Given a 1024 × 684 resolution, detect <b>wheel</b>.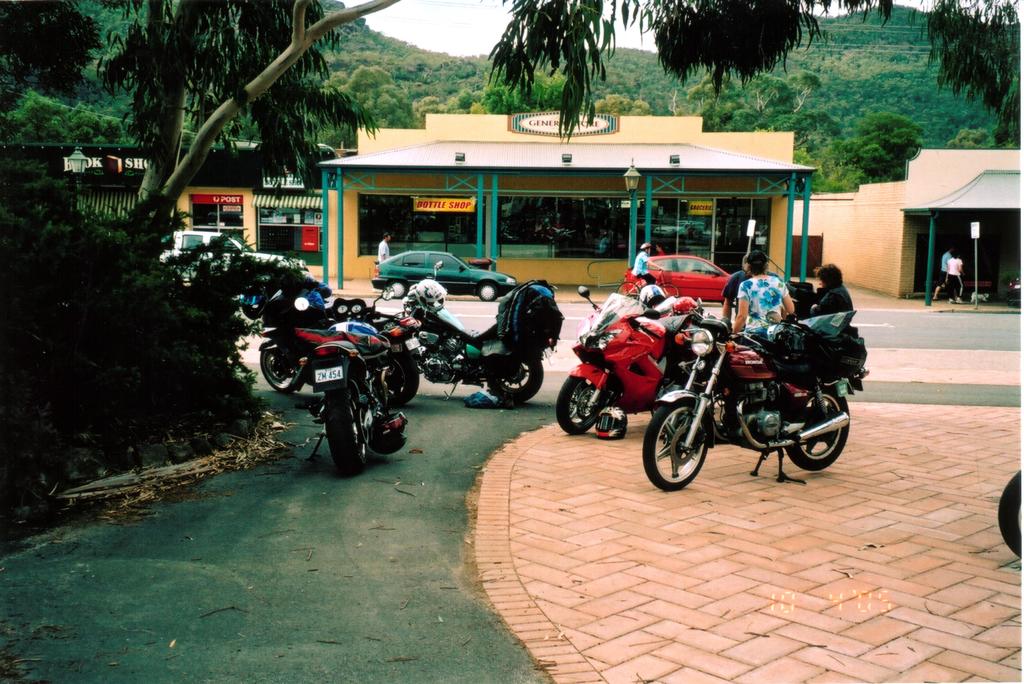
<bbox>391, 282, 406, 299</bbox>.
